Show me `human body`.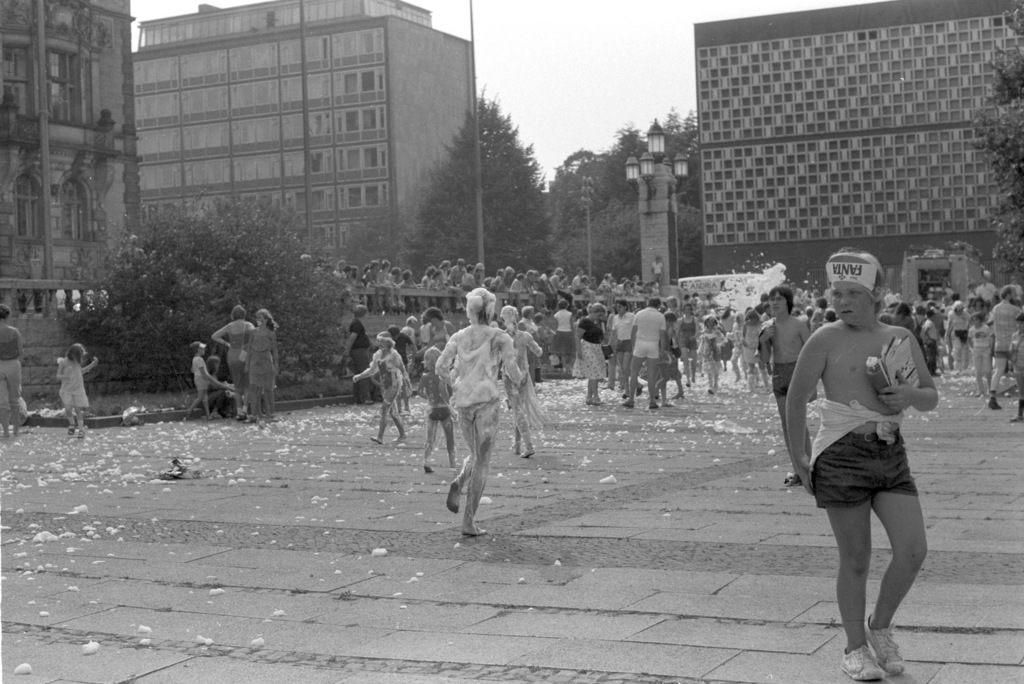
`human body` is here: Rect(421, 266, 433, 289).
